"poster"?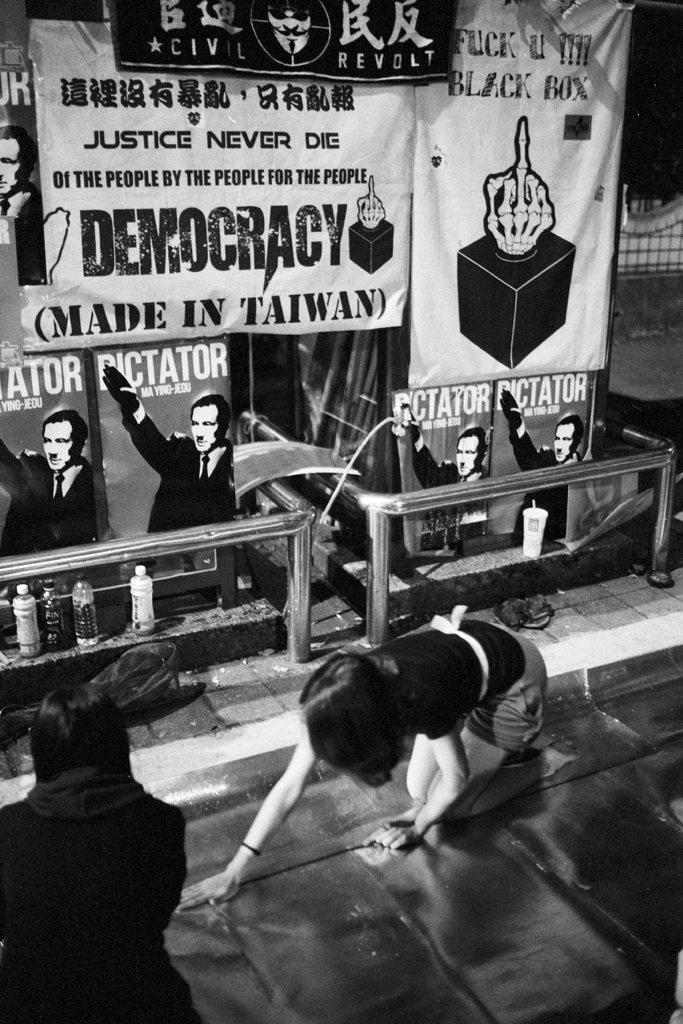
<region>0, 0, 682, 1023</region>
